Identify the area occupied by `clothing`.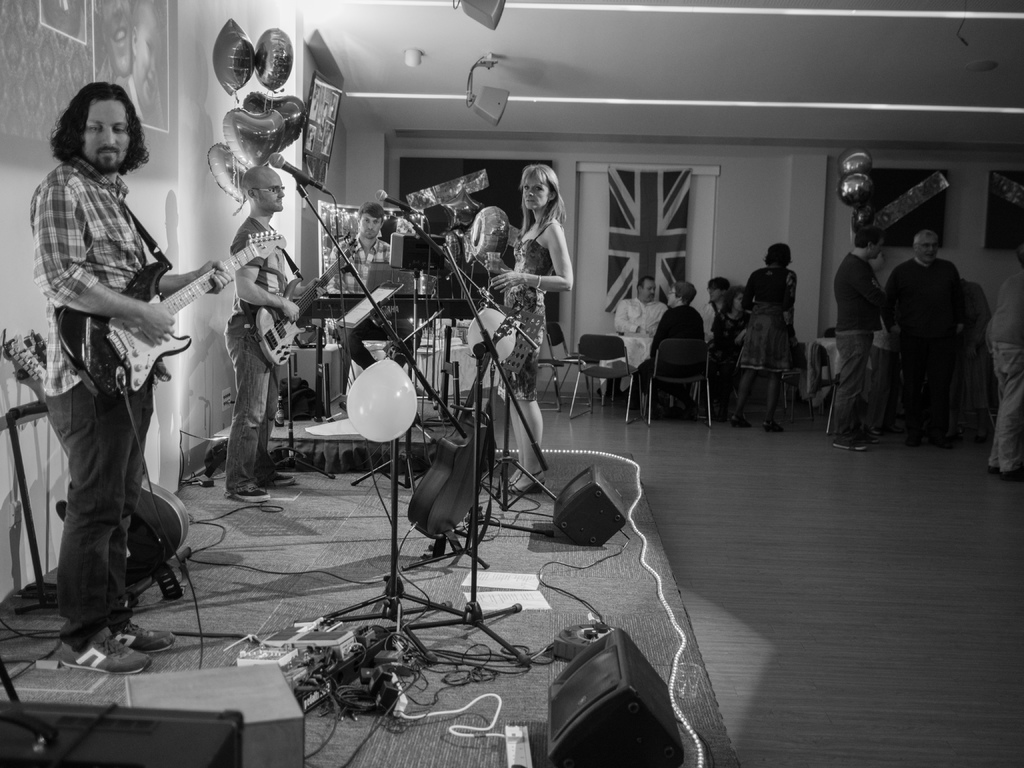
Area: crop(990, 260, 1023, 474).
